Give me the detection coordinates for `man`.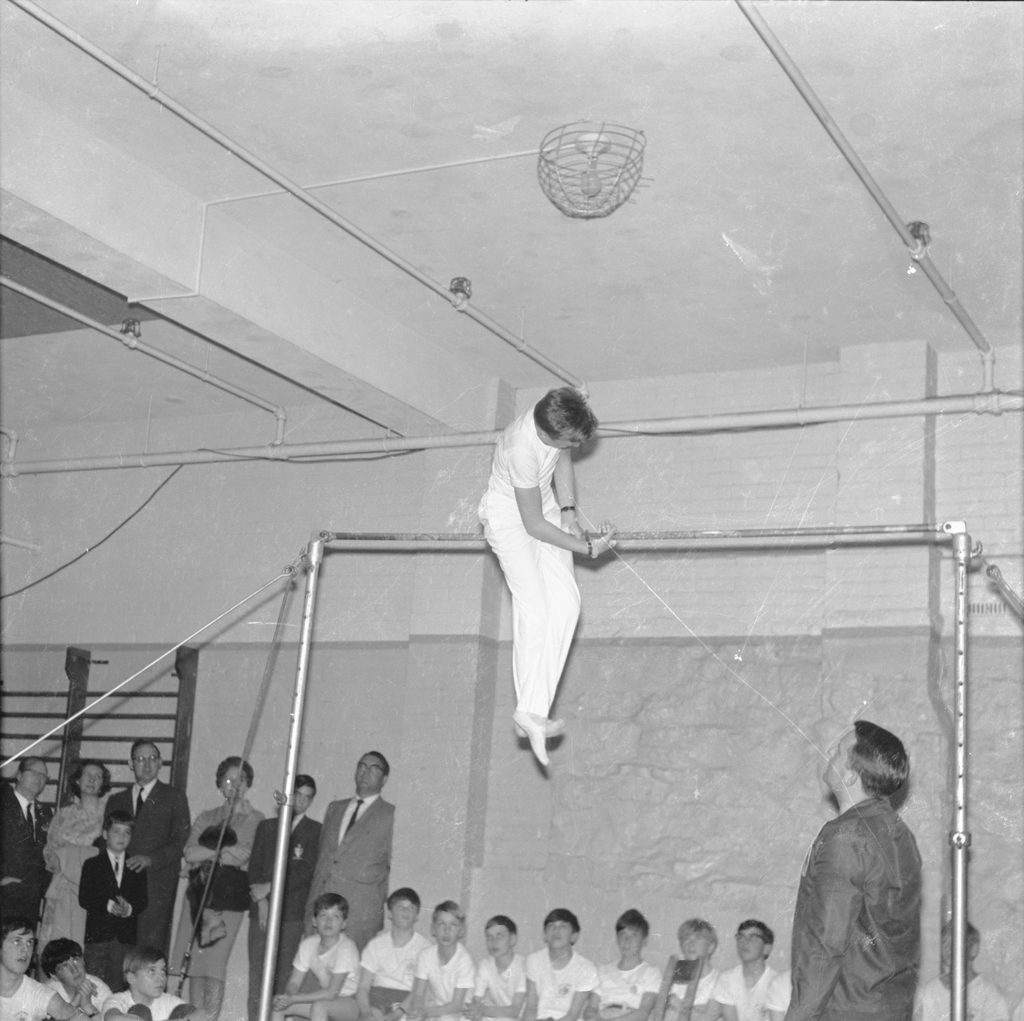
(left=93, top=739, right=191, bottom=953).
